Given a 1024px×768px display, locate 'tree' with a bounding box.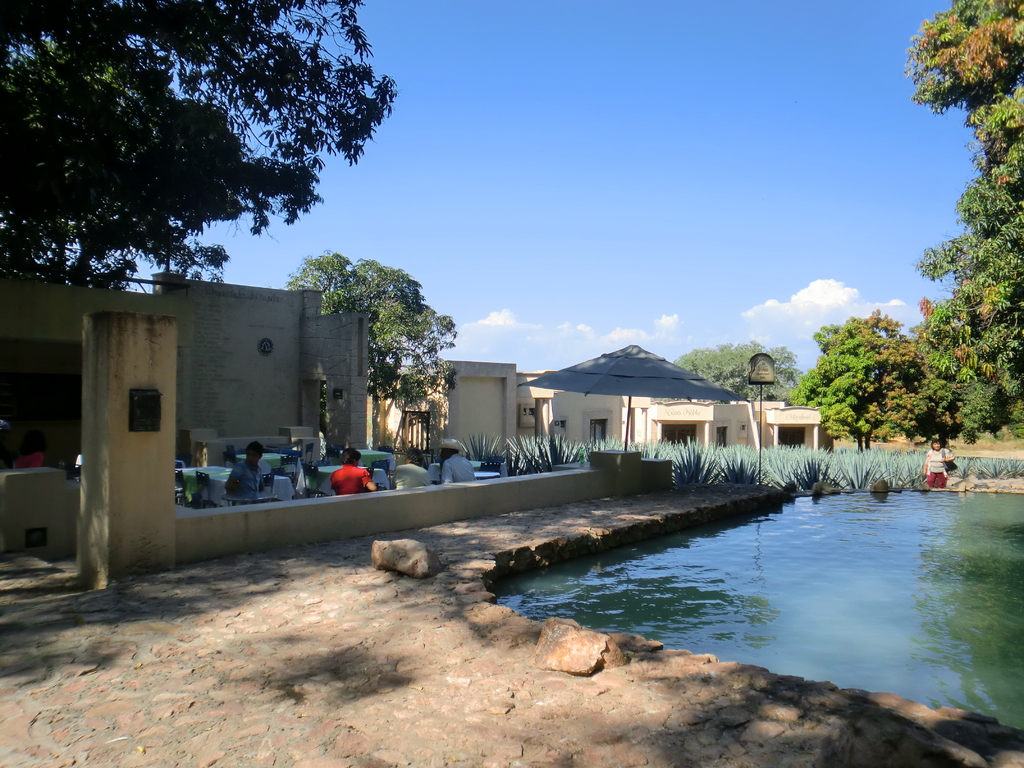
Located: rect(283, 244, 459, 452).
